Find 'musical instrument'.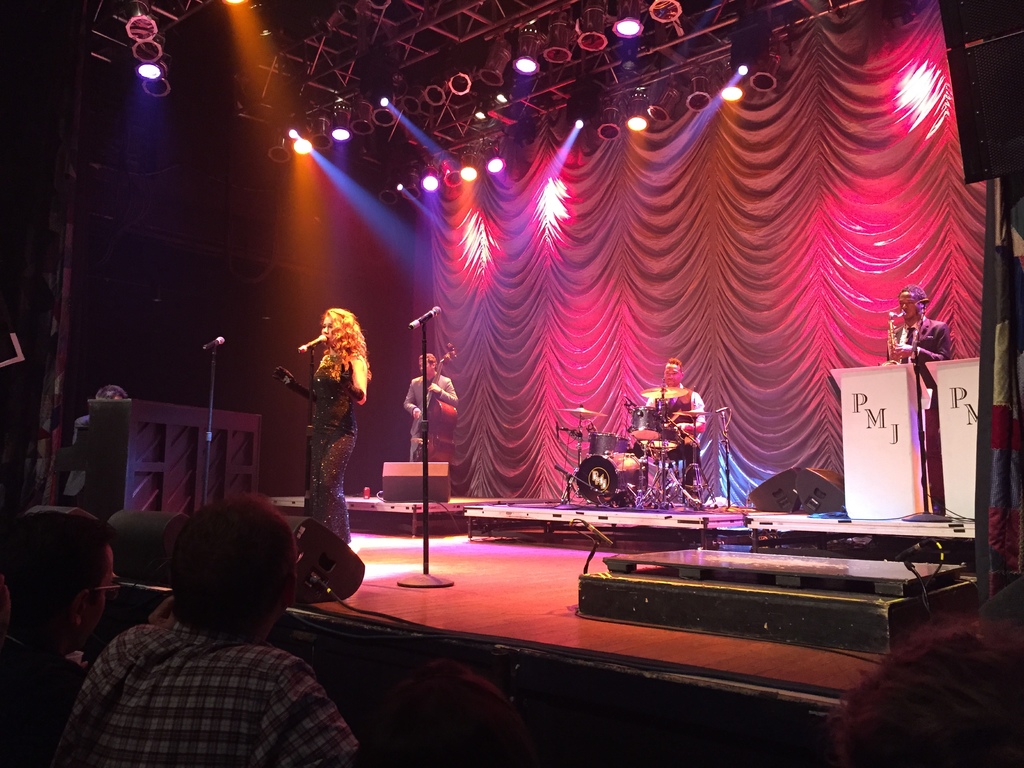
(877,308,903,367).
